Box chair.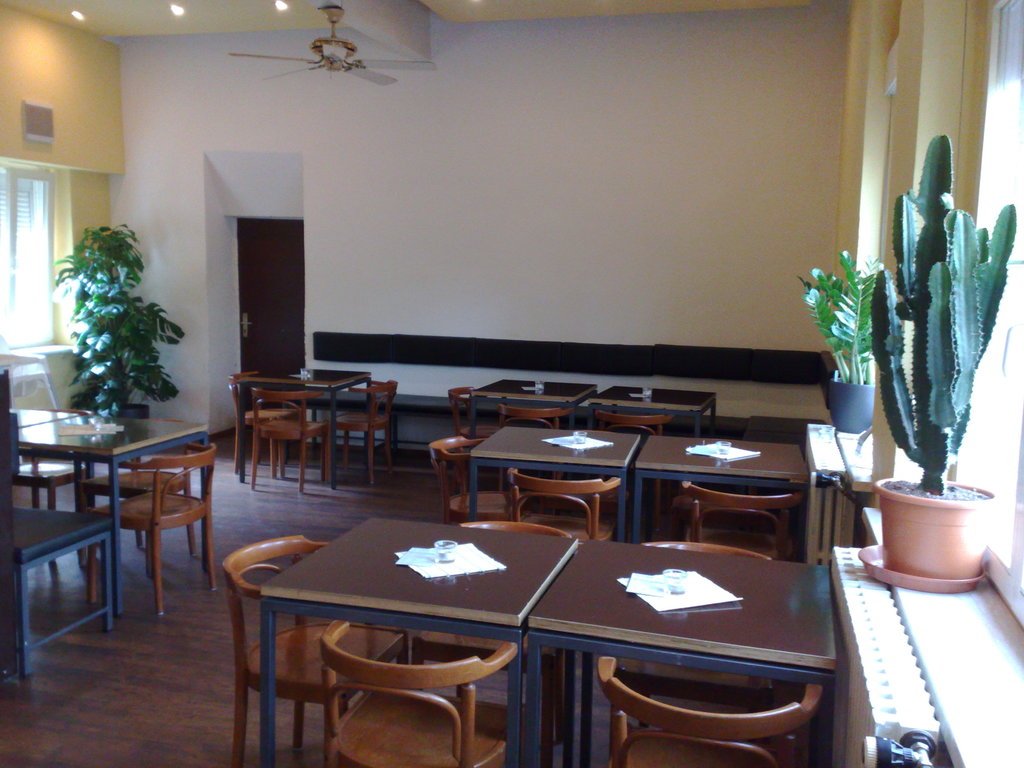
(248,387,328,490).
